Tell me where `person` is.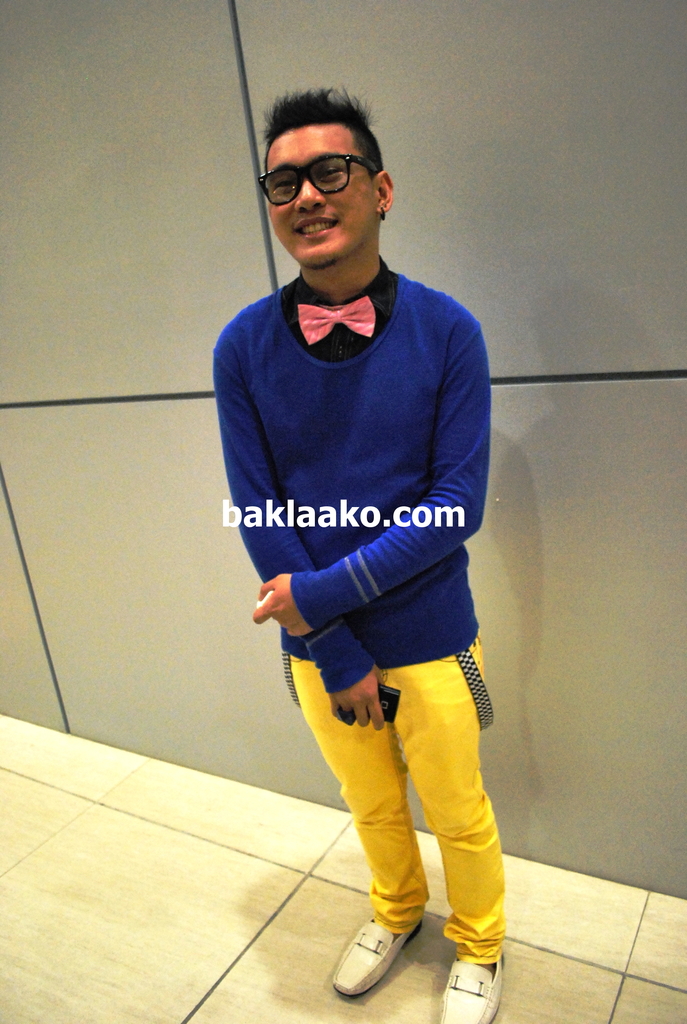
`person` is at Rect(215, 85, 510, 1023).
